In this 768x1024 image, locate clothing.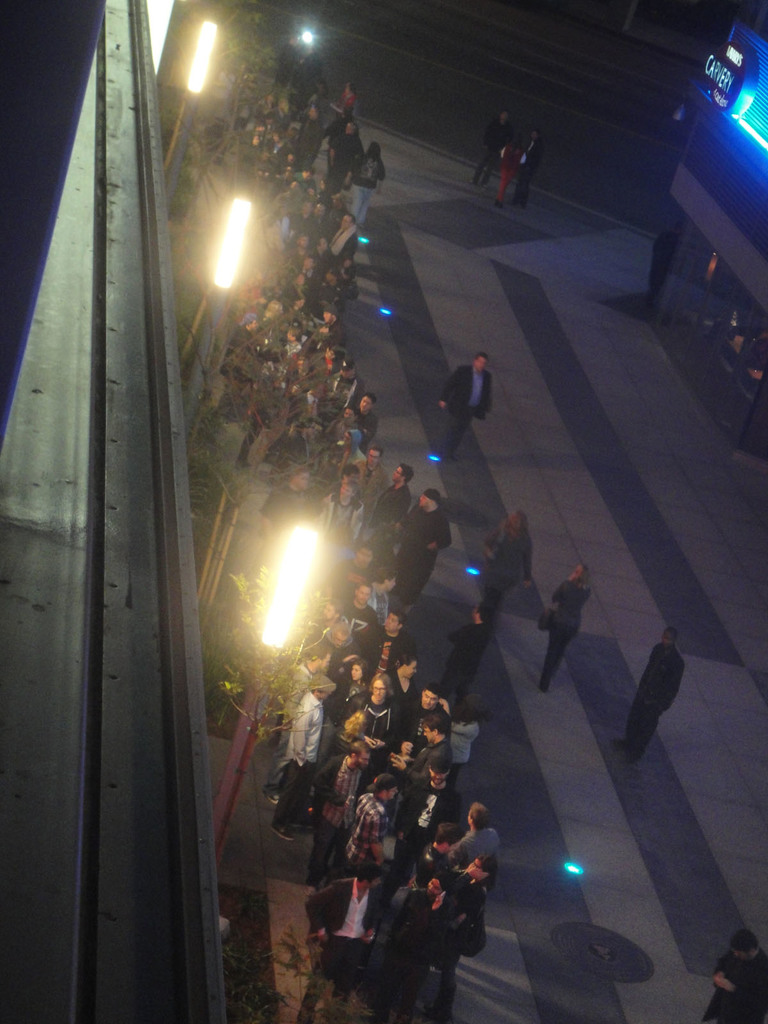
Bounding box: bbox=[481, 522, 533, 608].
